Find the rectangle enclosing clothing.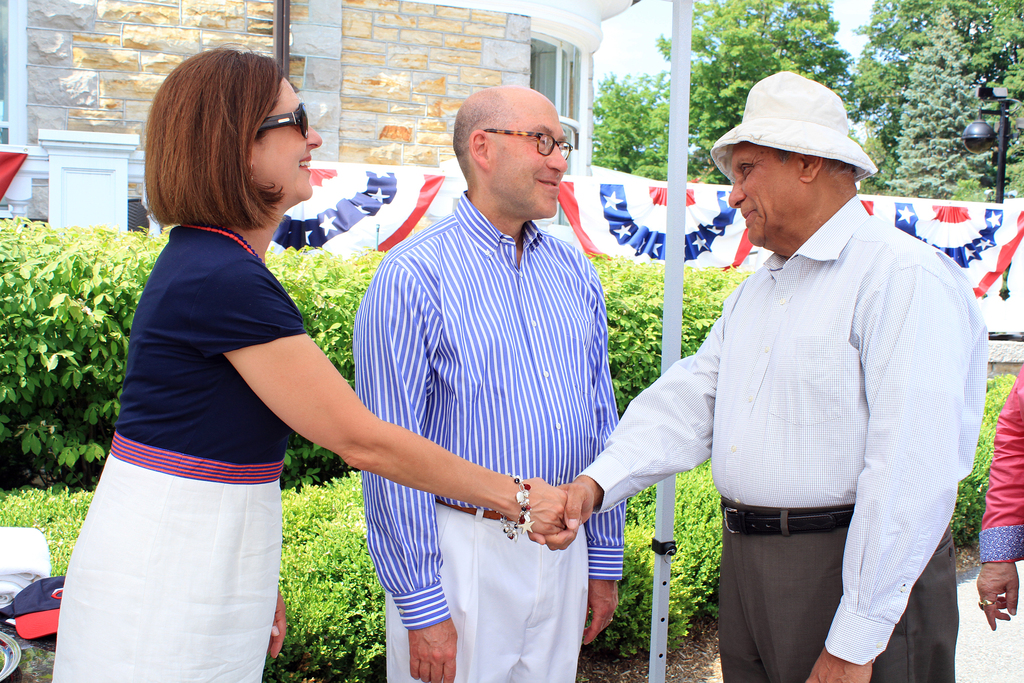
select_region(981, 362, 1023, 563).
